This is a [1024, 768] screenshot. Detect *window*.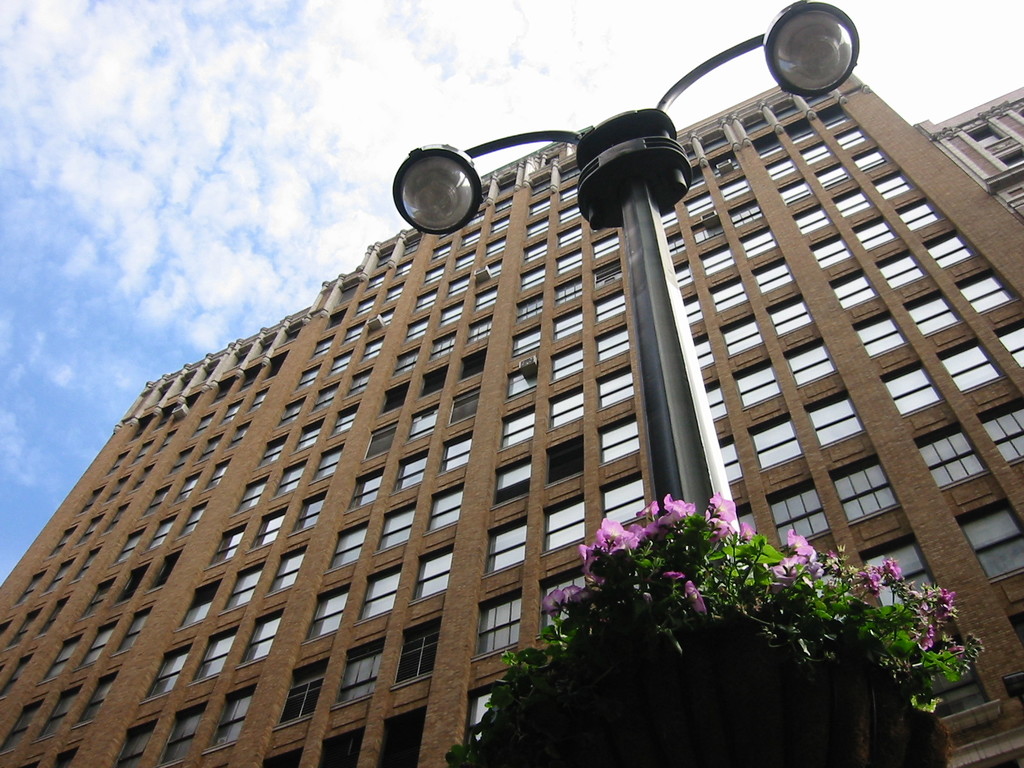
x1=411 y1=544 x2=454 y2=604.
